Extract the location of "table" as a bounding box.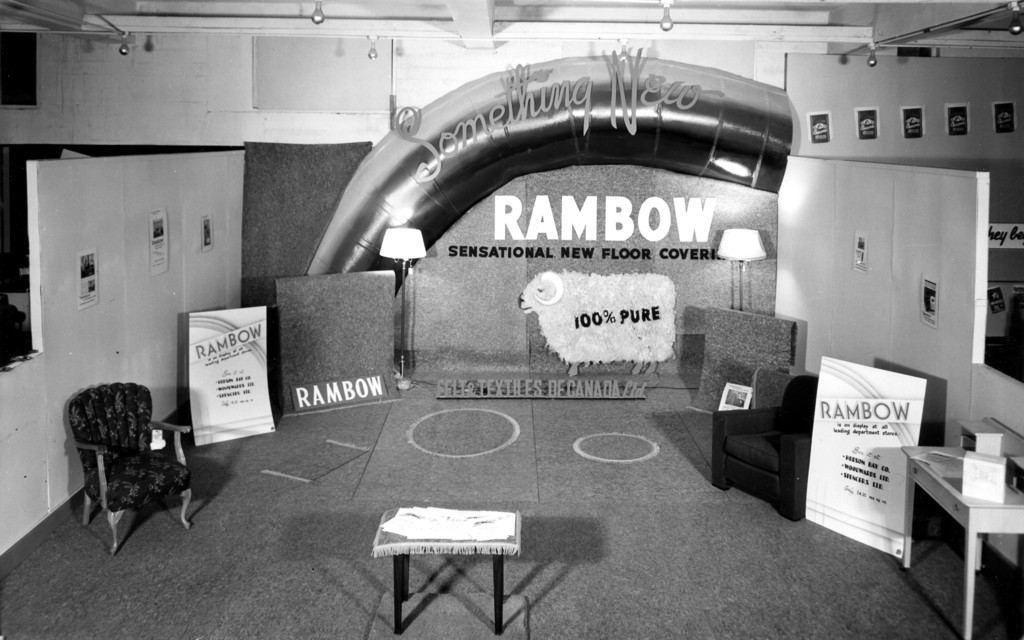
bbox=(369, 511, 526, 637).
